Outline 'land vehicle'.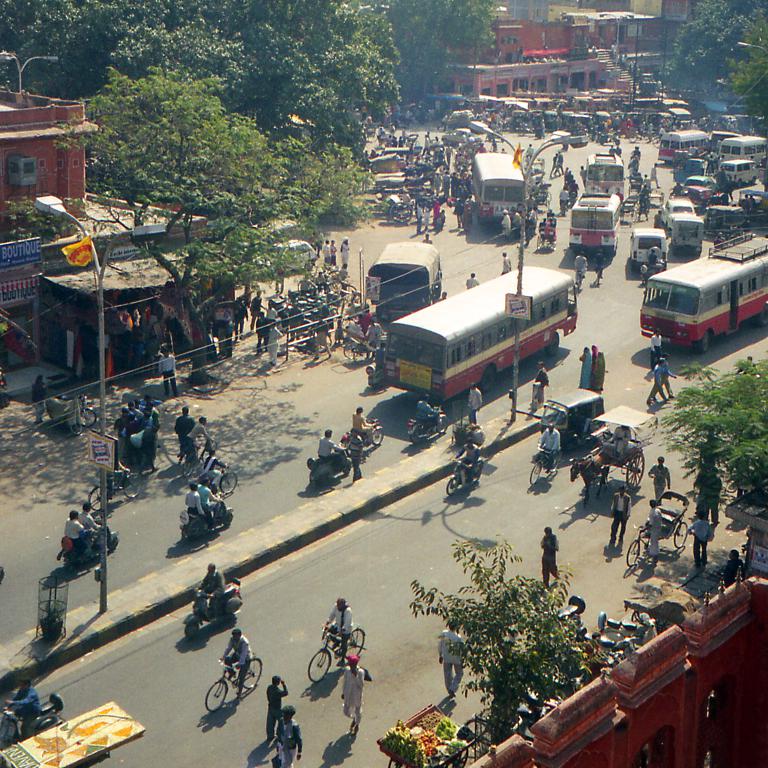
Outline: box(730, 132, 767, 162).
